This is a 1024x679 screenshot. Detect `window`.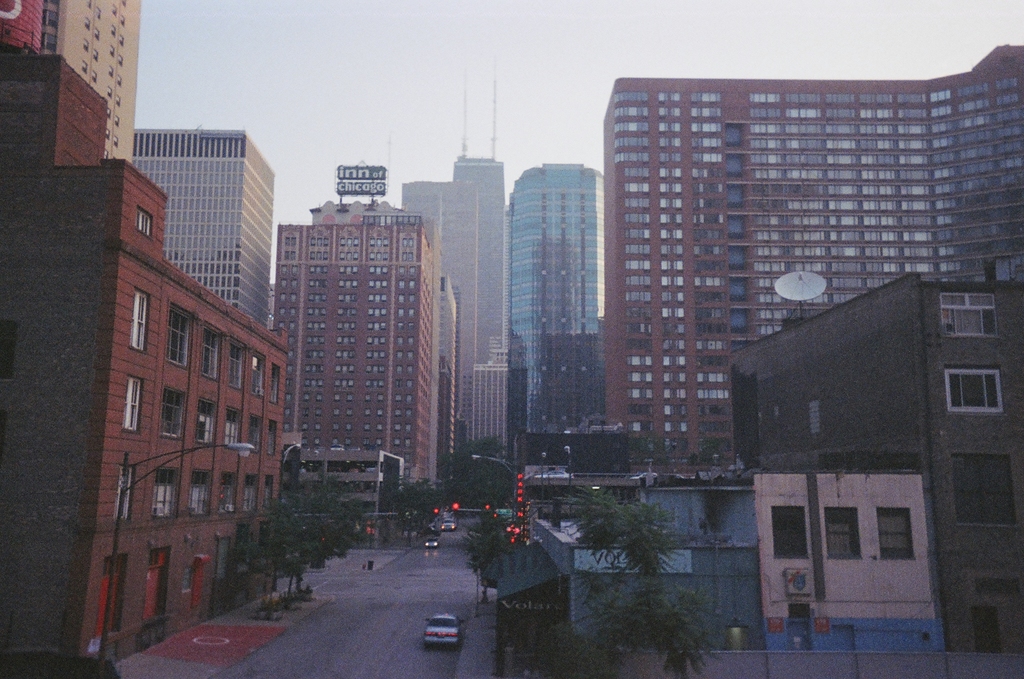
bbox(877, 507, 910, 564).
